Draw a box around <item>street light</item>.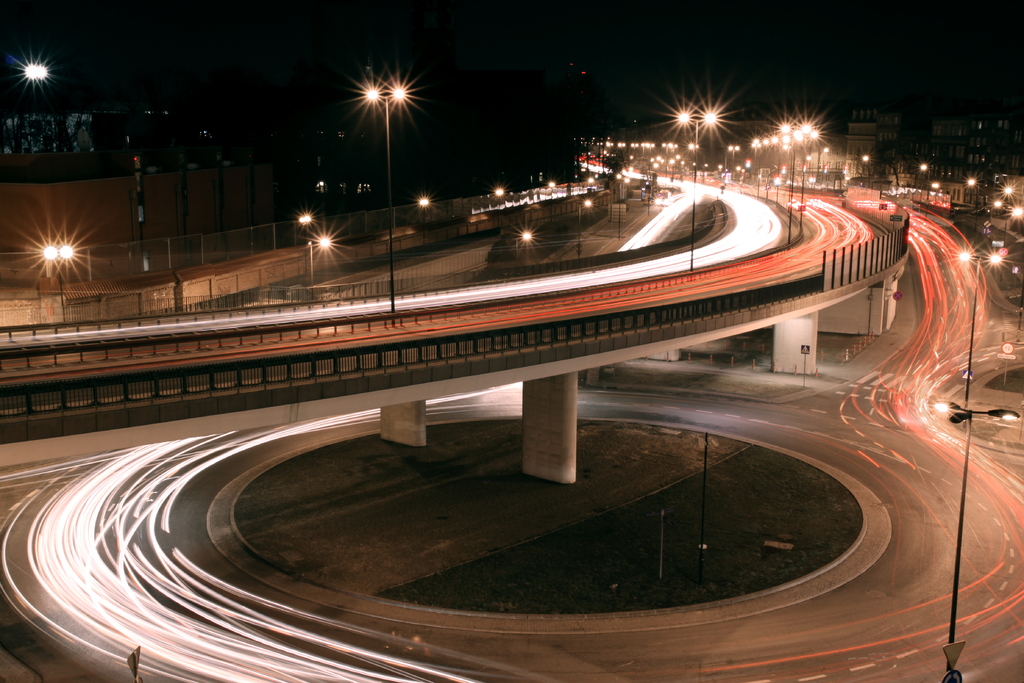
BBox(751, 136, 760, 163).
